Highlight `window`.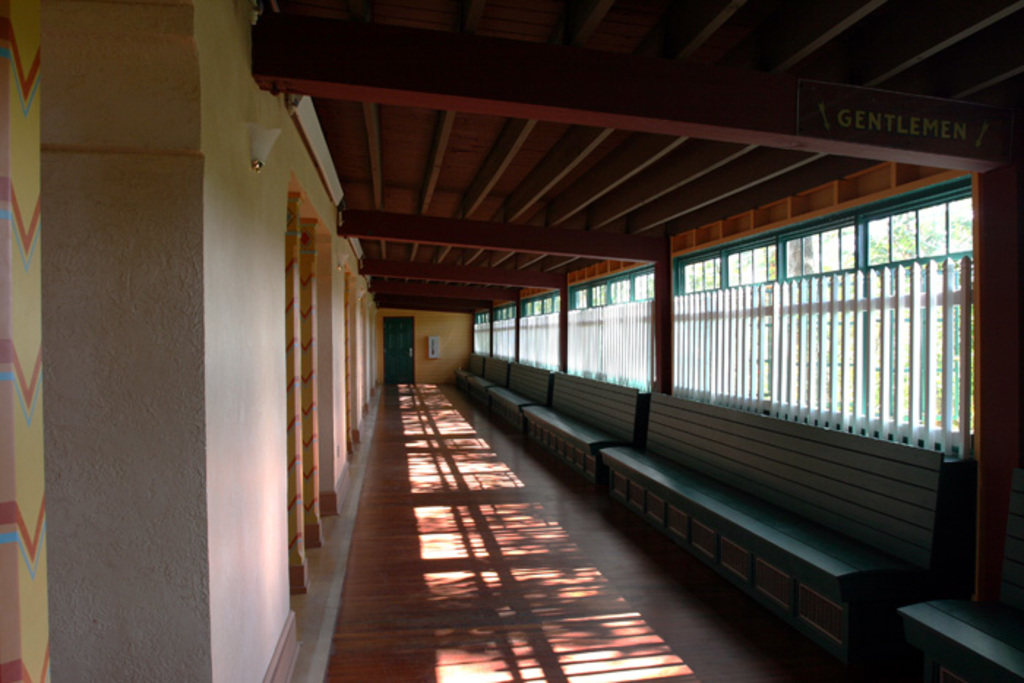
Highlighted region: bbox=[494, 304, 515, 320].
